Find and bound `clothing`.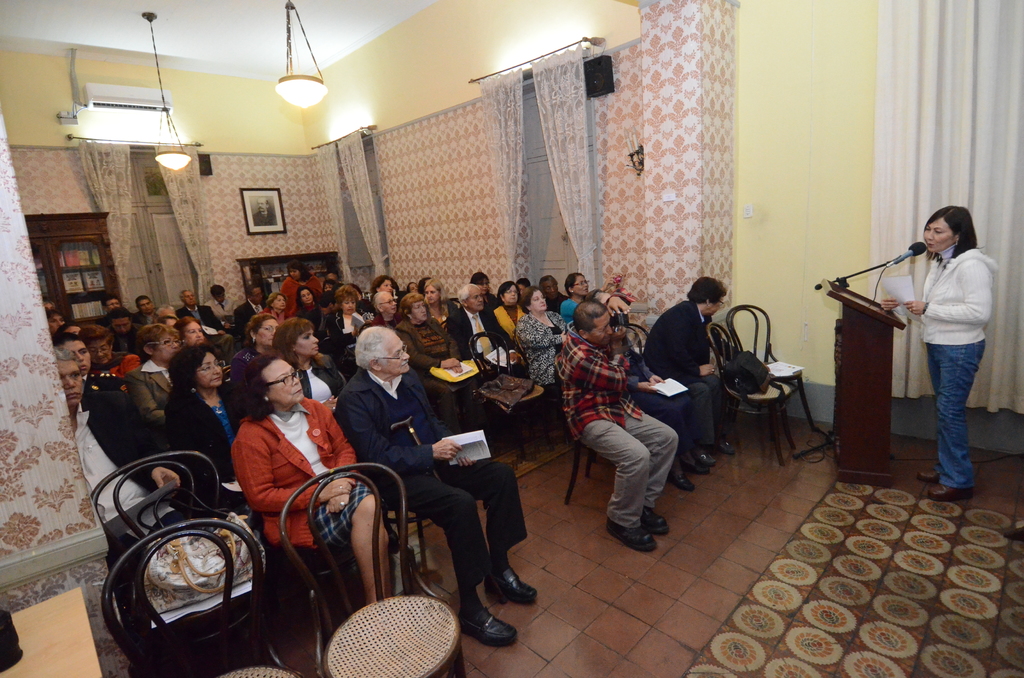
Bound: [920,241,998,490].
